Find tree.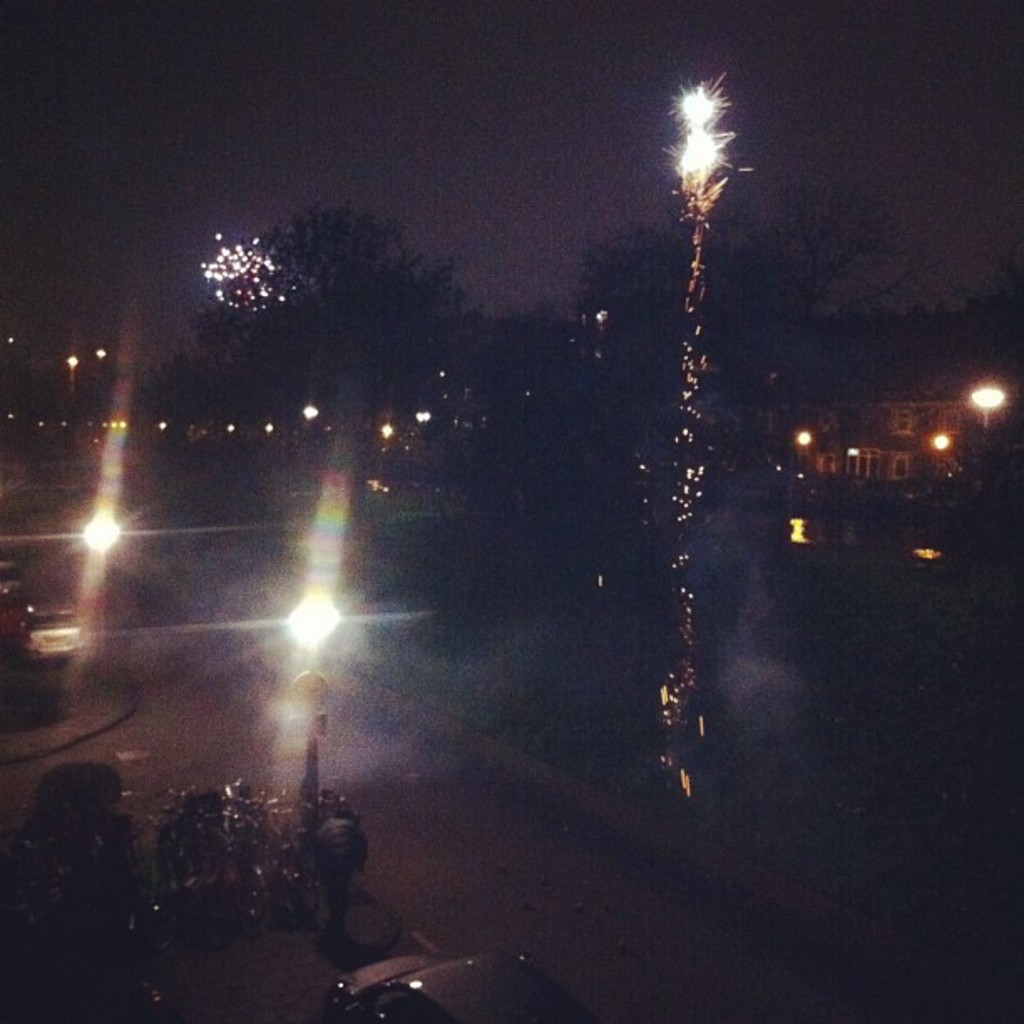
left=442, top=293, right=760, bottom=505.
